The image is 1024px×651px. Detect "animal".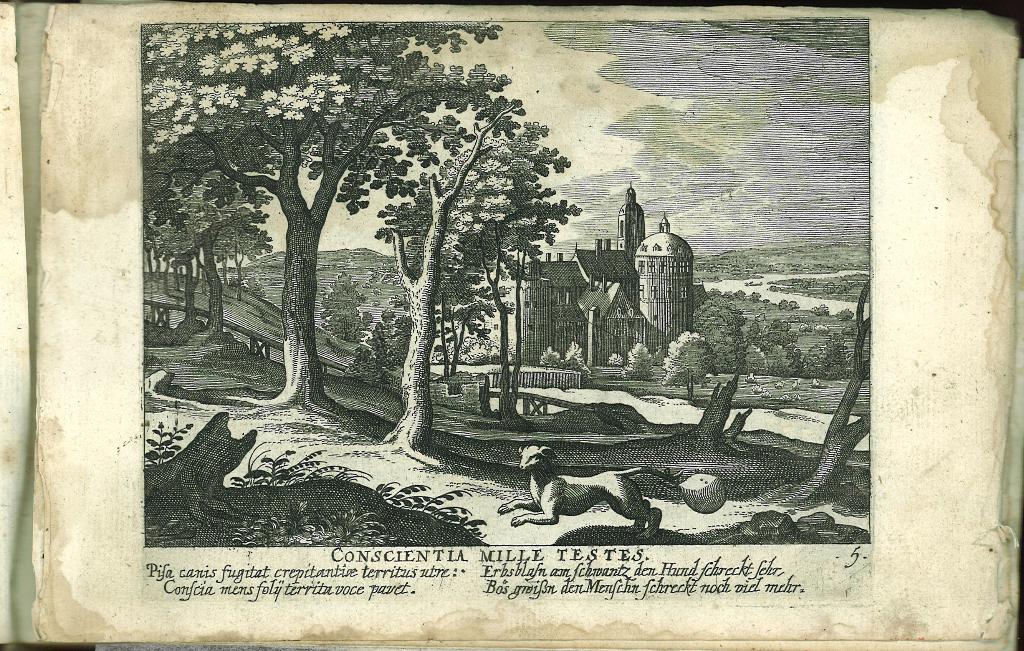
Detection: bbox(497, 445, 680, 541).
